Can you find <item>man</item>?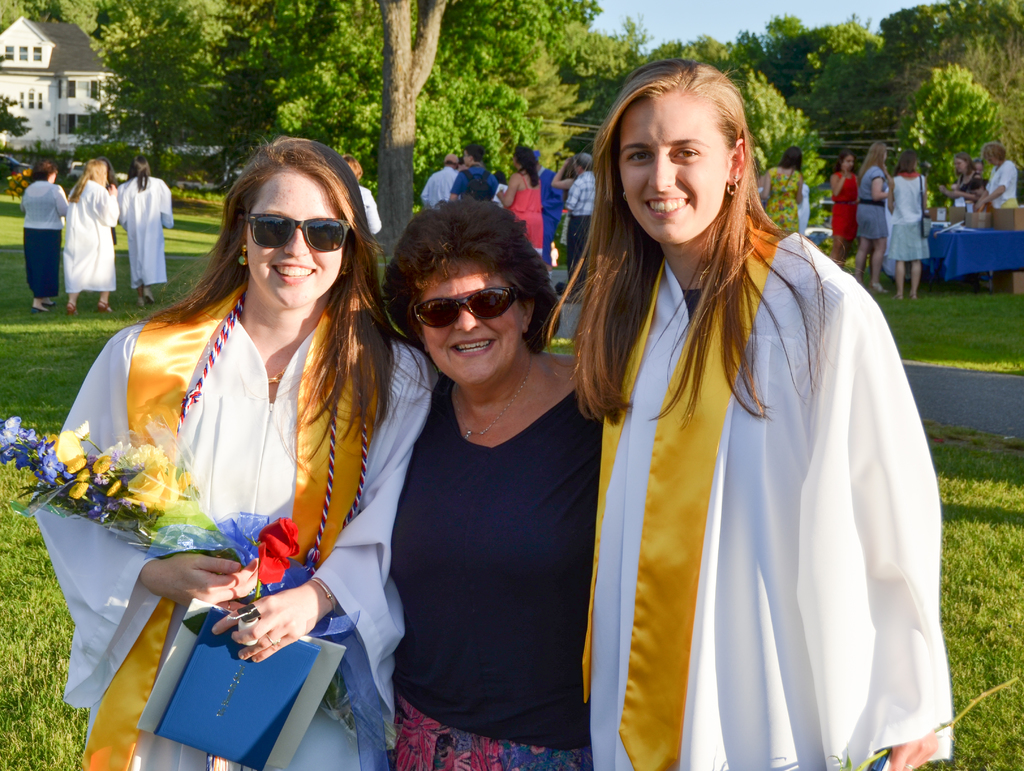
Yes, bounding box: [563, 152, 597, 295].
